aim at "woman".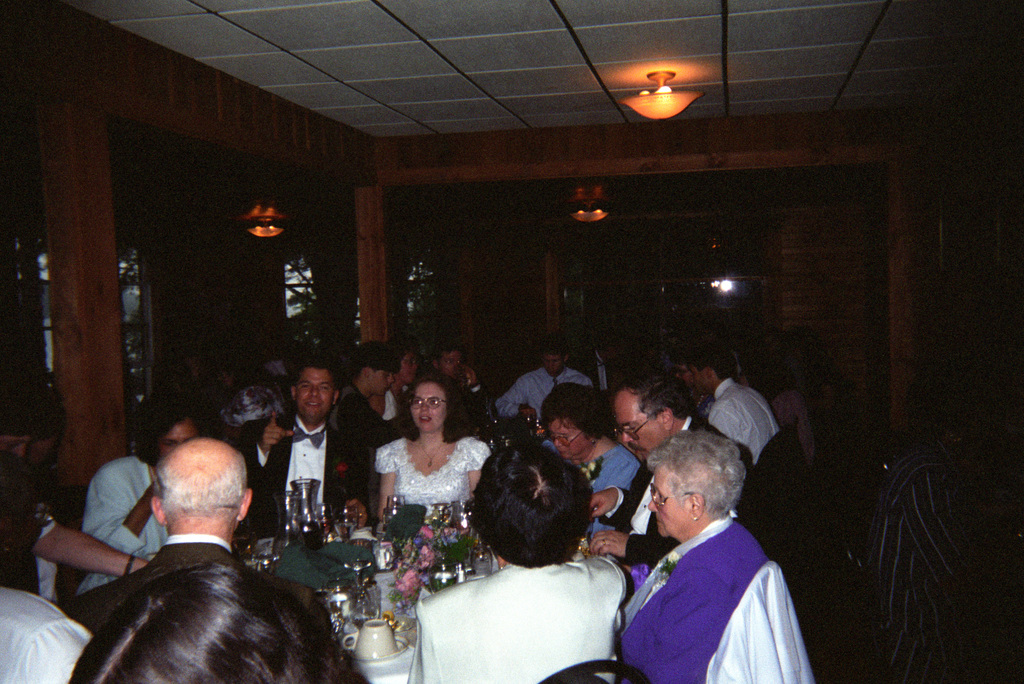
Aimed at (74,387,206,592).
